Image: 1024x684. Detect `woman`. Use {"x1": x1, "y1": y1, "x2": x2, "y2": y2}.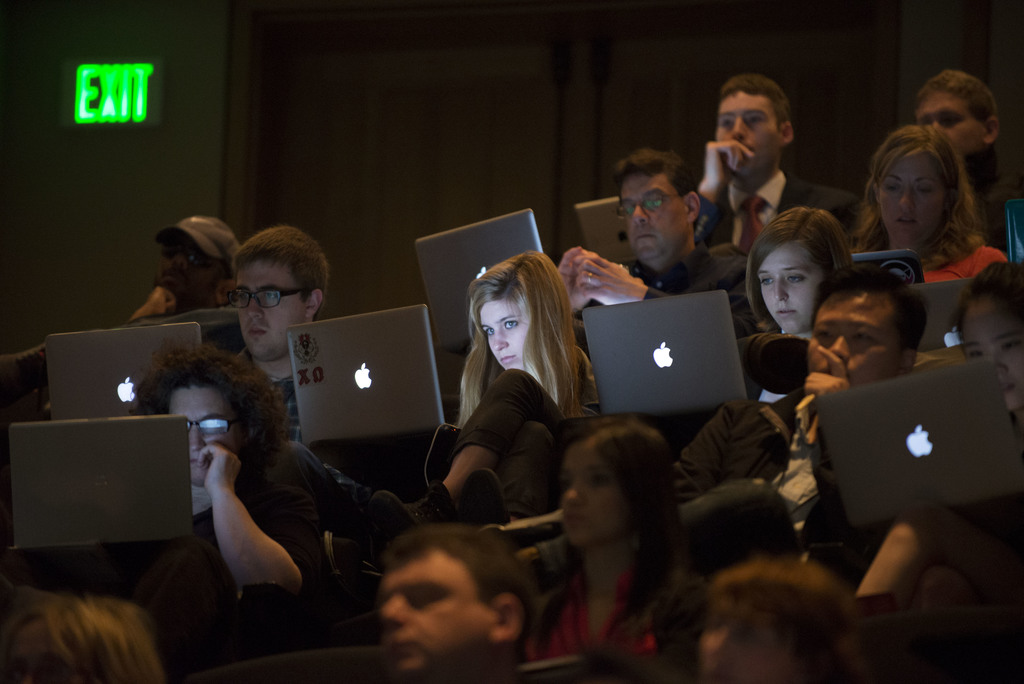
{"x1": 412, "y1": 247, "x2": 604, "y2": 523}.
